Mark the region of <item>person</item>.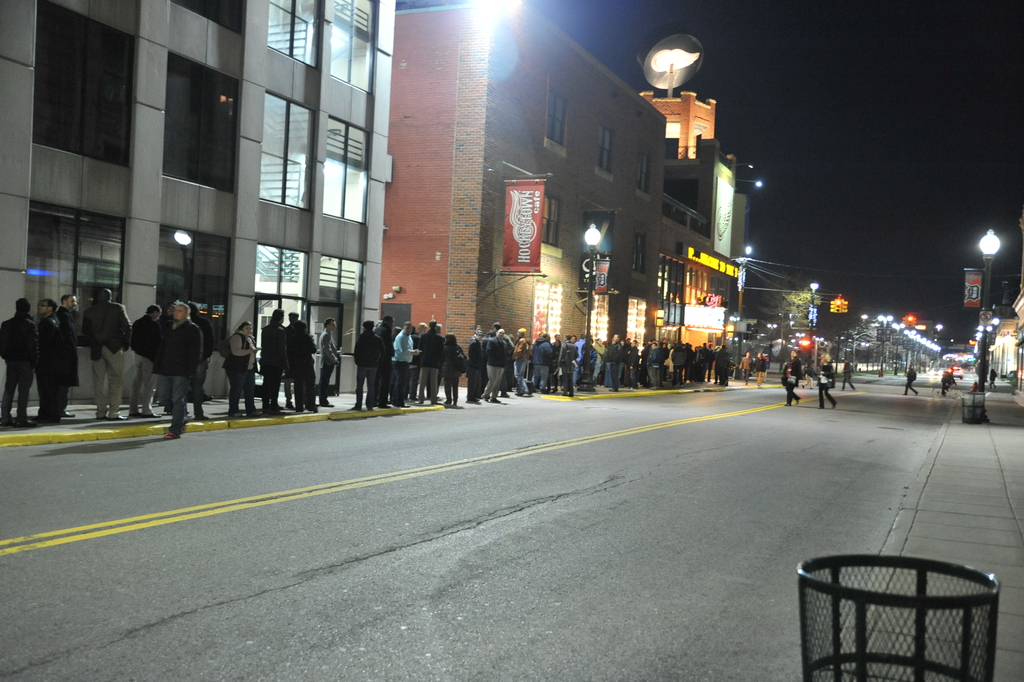
Region: [x1=484, y1=326, x2=502, y2=394].
